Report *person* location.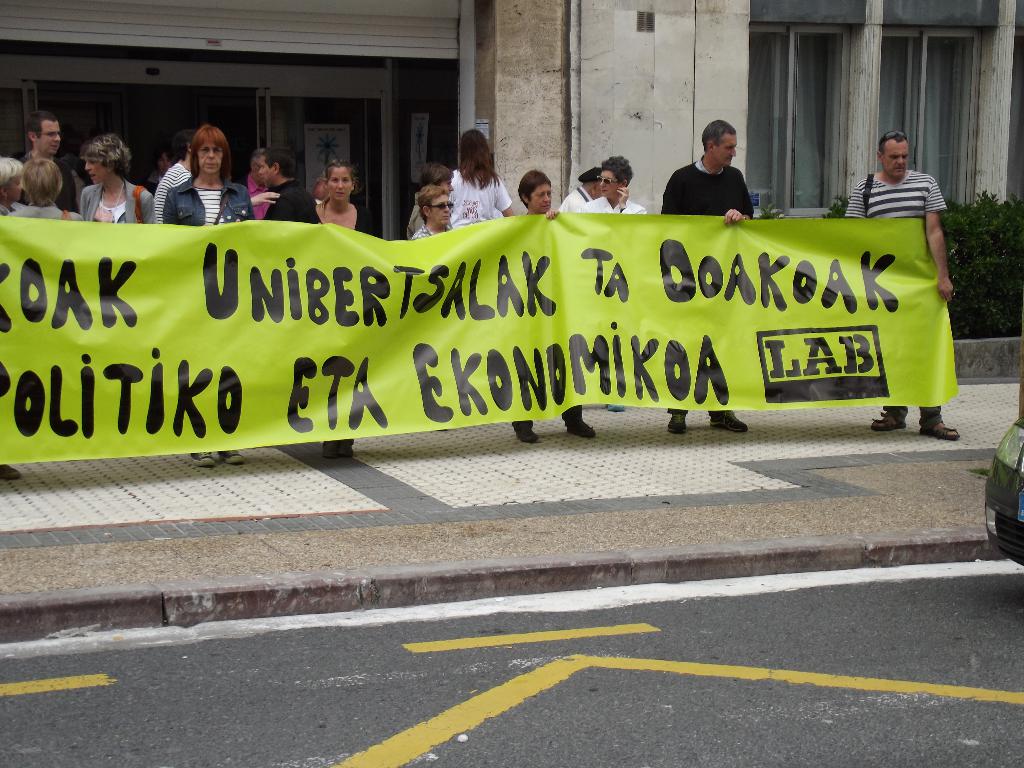
Report: bbox(580, 155, 648, 218).
